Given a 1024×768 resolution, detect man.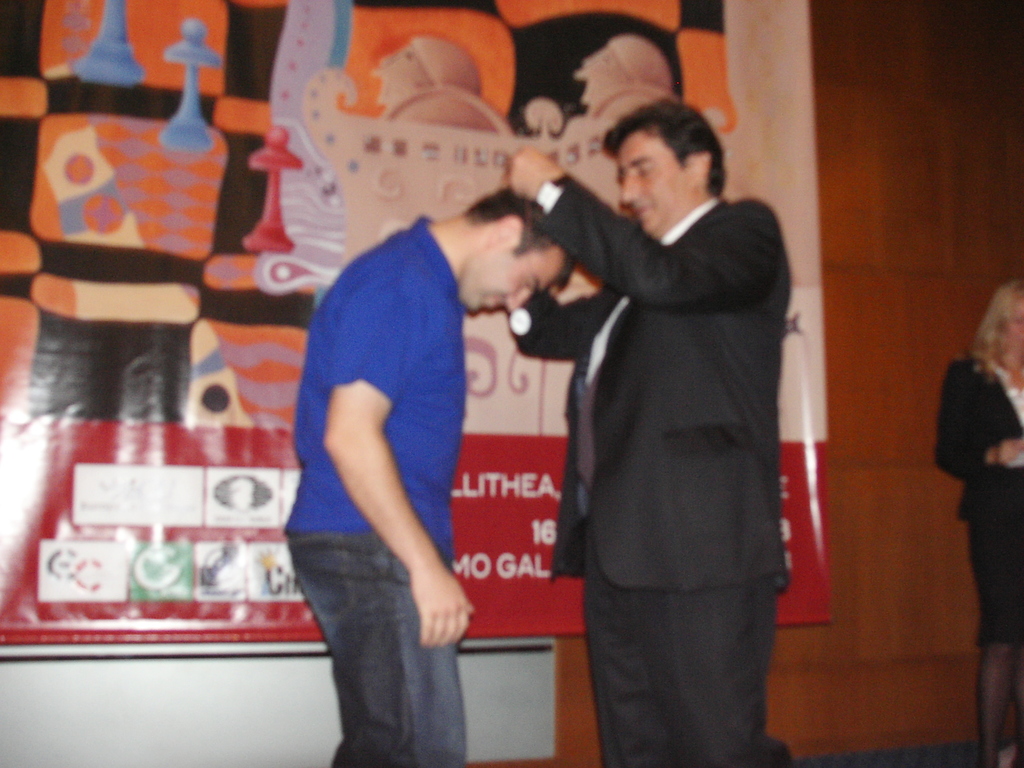
510,62,808,746.
